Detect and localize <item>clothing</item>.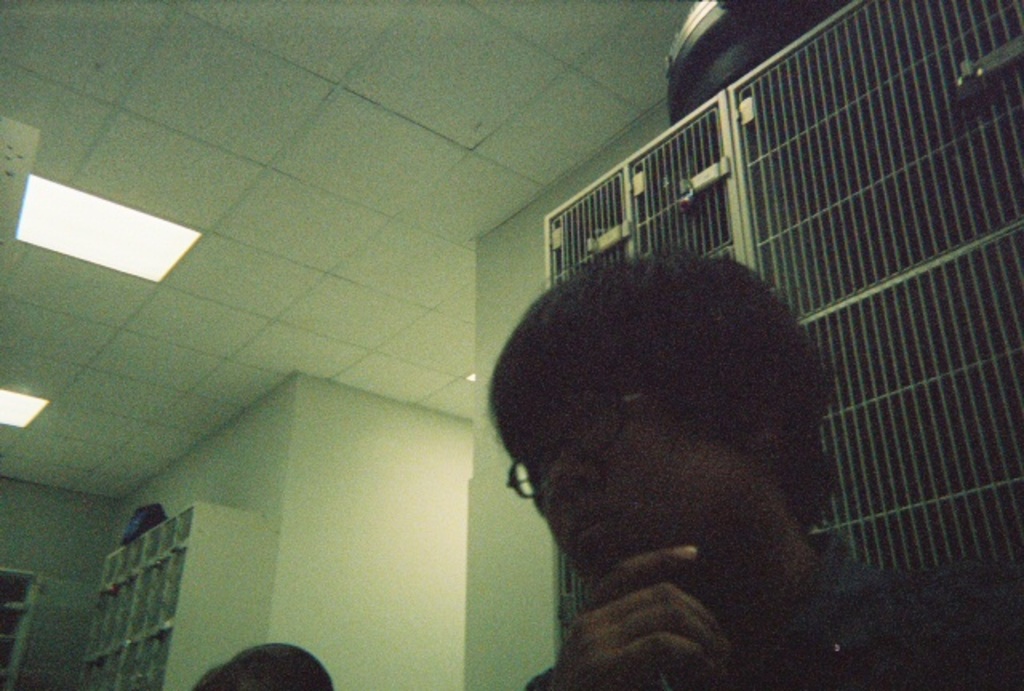
Localized at [522, 542, 1022, 688].
